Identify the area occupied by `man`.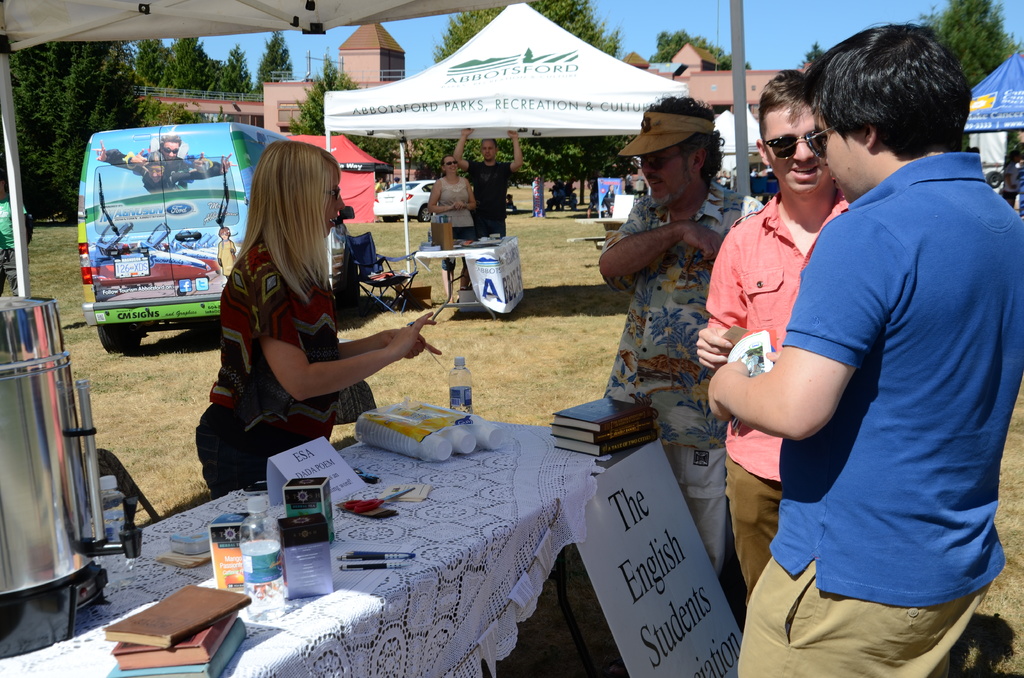
Area: 597,90,767,581.
